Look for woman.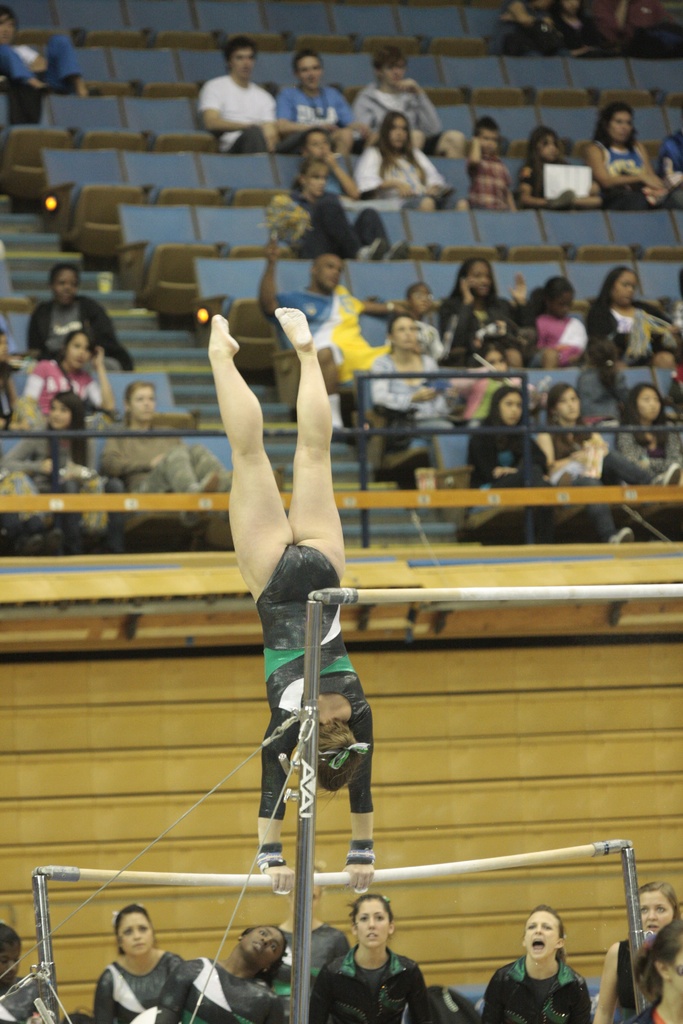
Found: detection(213, 380, 402, 987).
